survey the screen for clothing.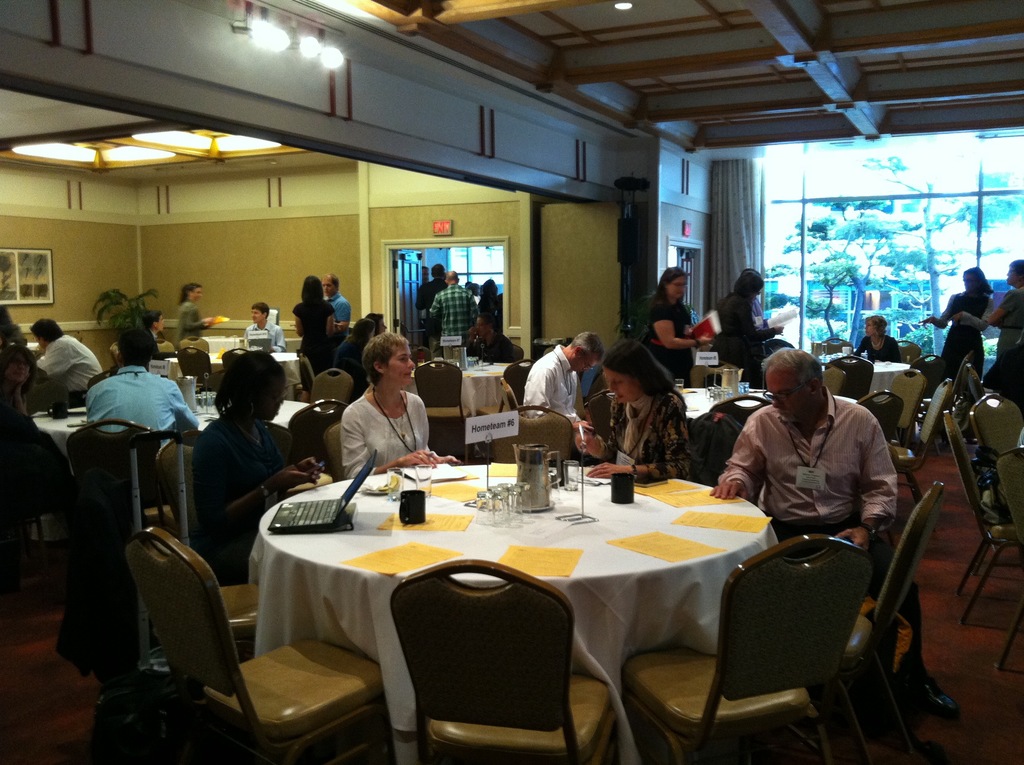
Survey found: pyautogui.locateOnScreen(943, 287, 1001, 391).
